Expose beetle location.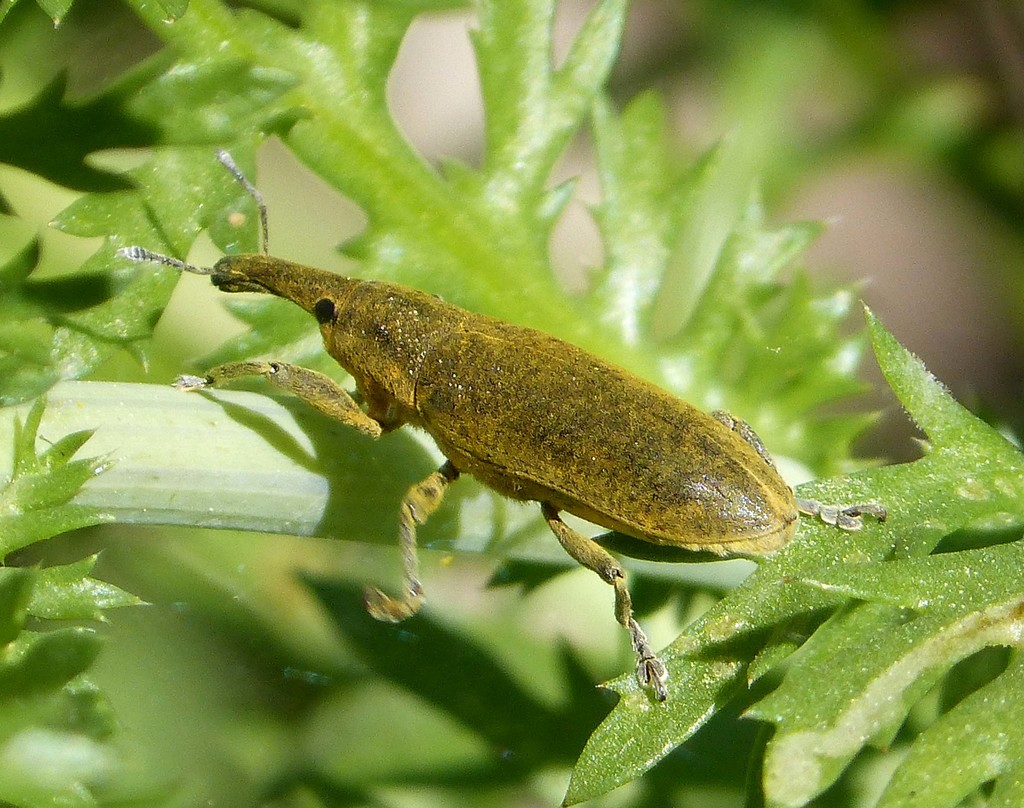
Exposed at [167, 226, 943, 653].
